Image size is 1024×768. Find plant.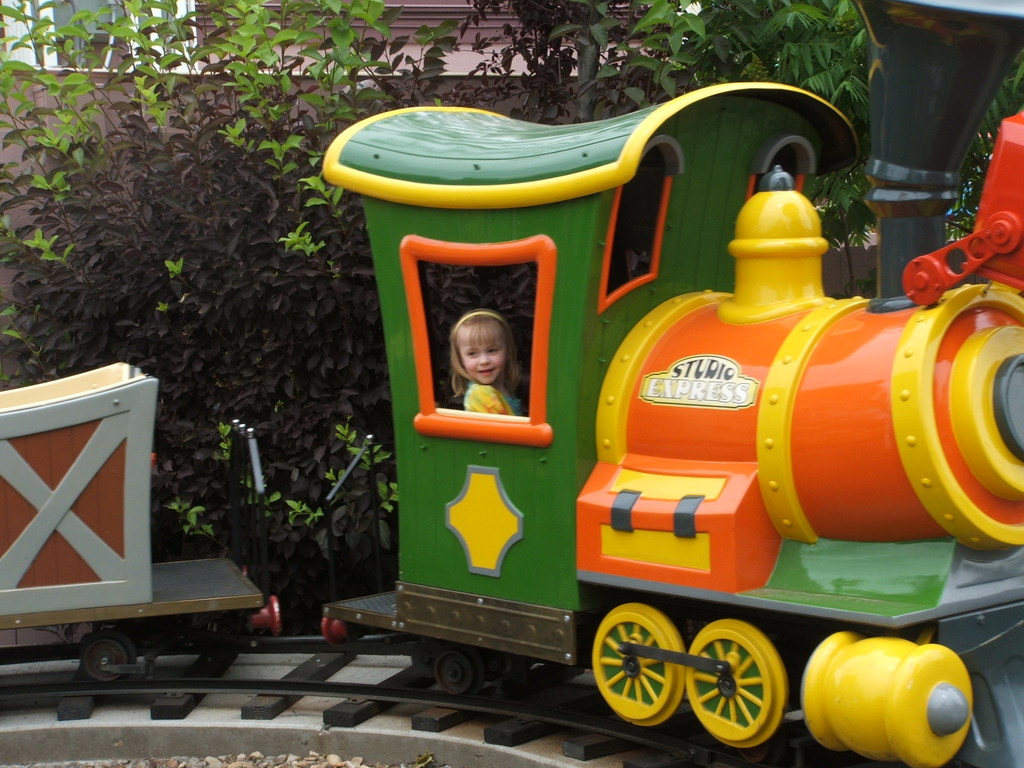
(460, 0, 852, 115).
